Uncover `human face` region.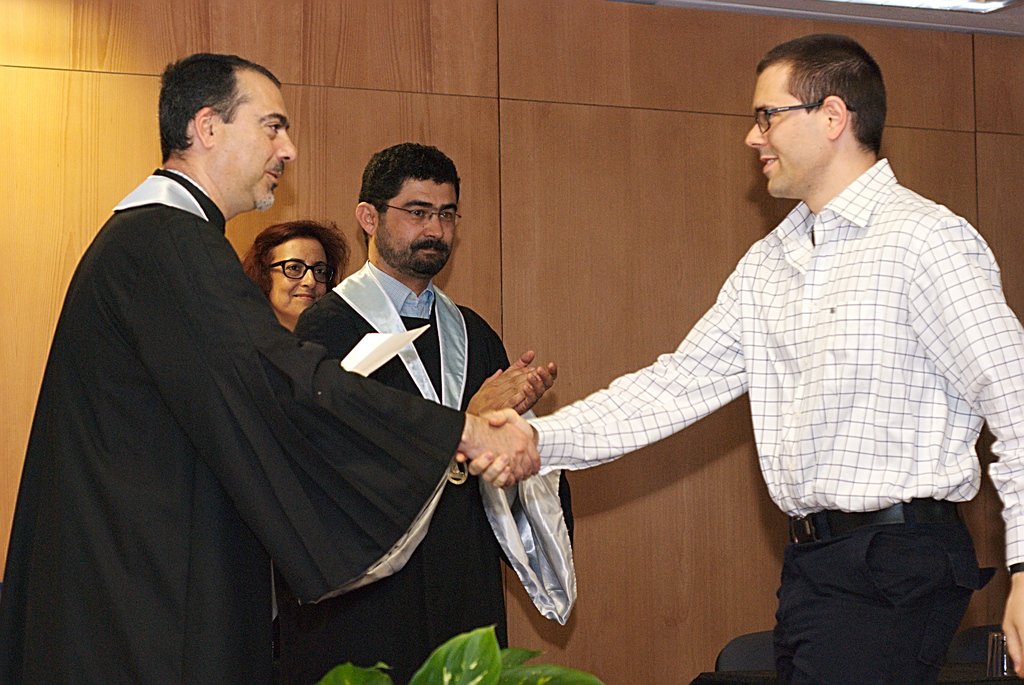
Uncovered: (269, 236, 328, 321).
